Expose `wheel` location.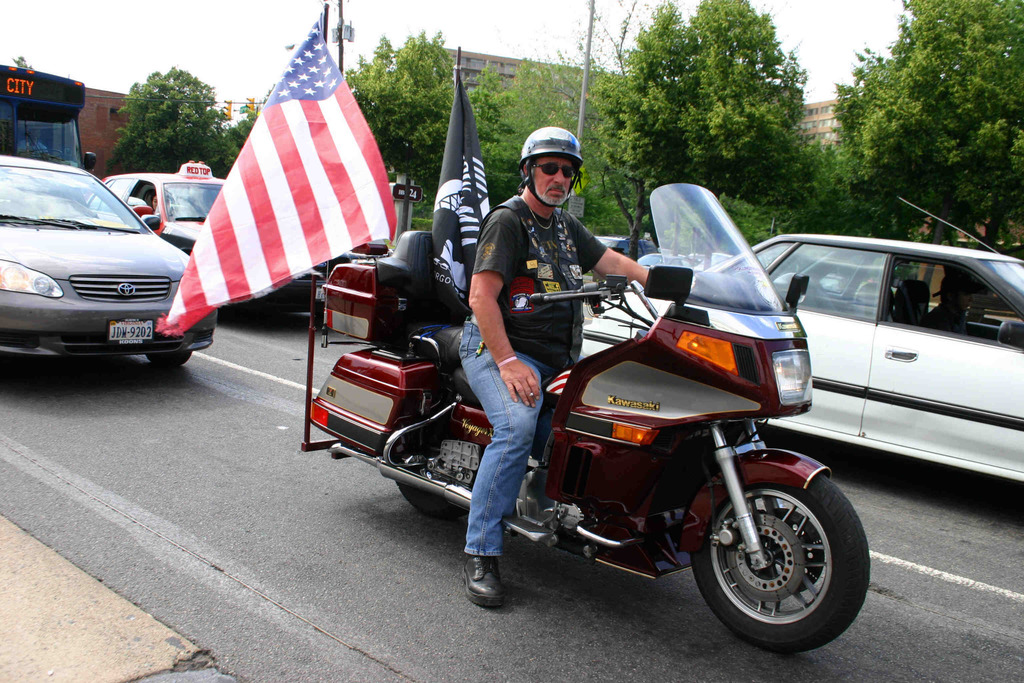
Exposed at locate(685, 467, 870, 652).
